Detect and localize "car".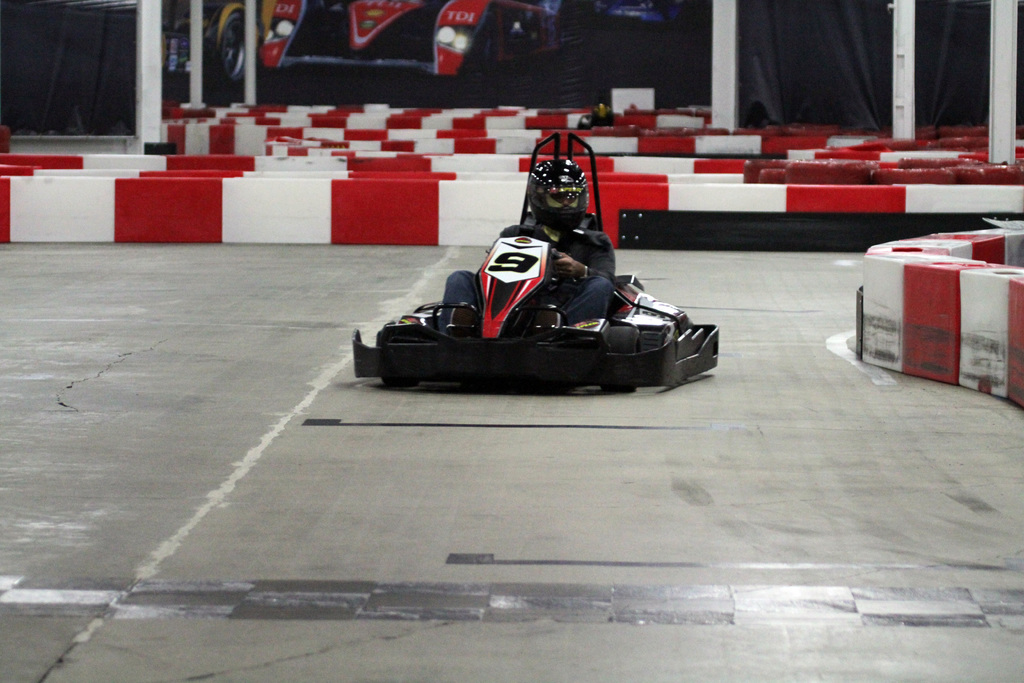
Localized at {"left": 350, "top": 133, "right": 718, "bottom": 393}.
